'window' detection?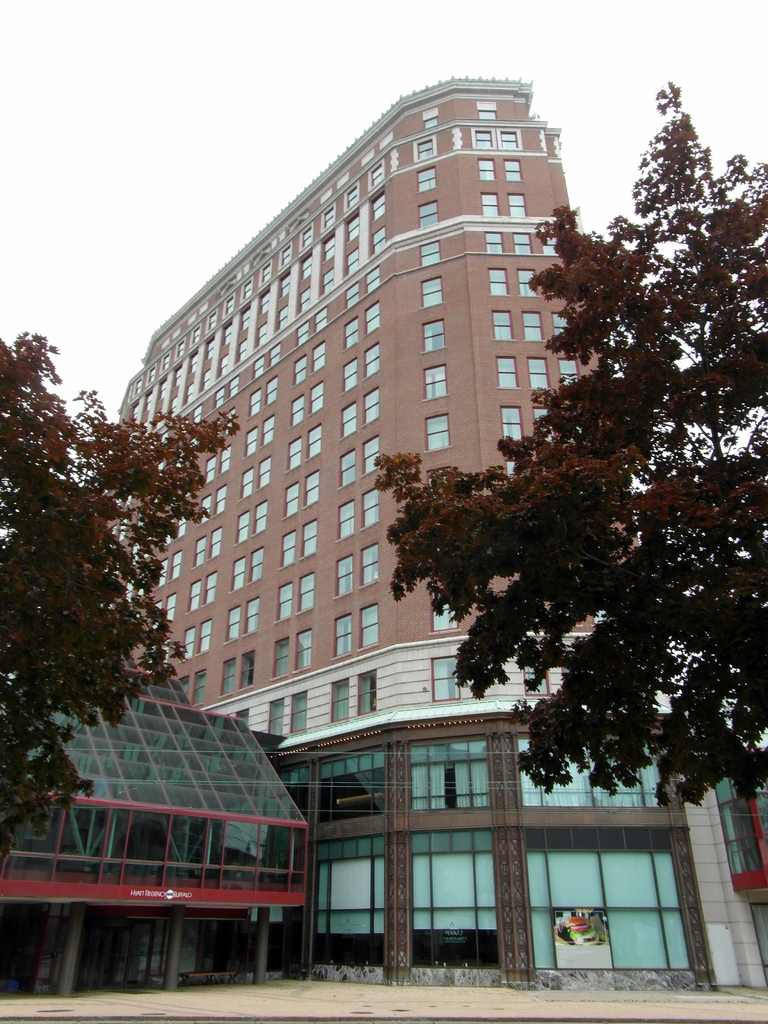
crop(509, 193, 527, 217)
